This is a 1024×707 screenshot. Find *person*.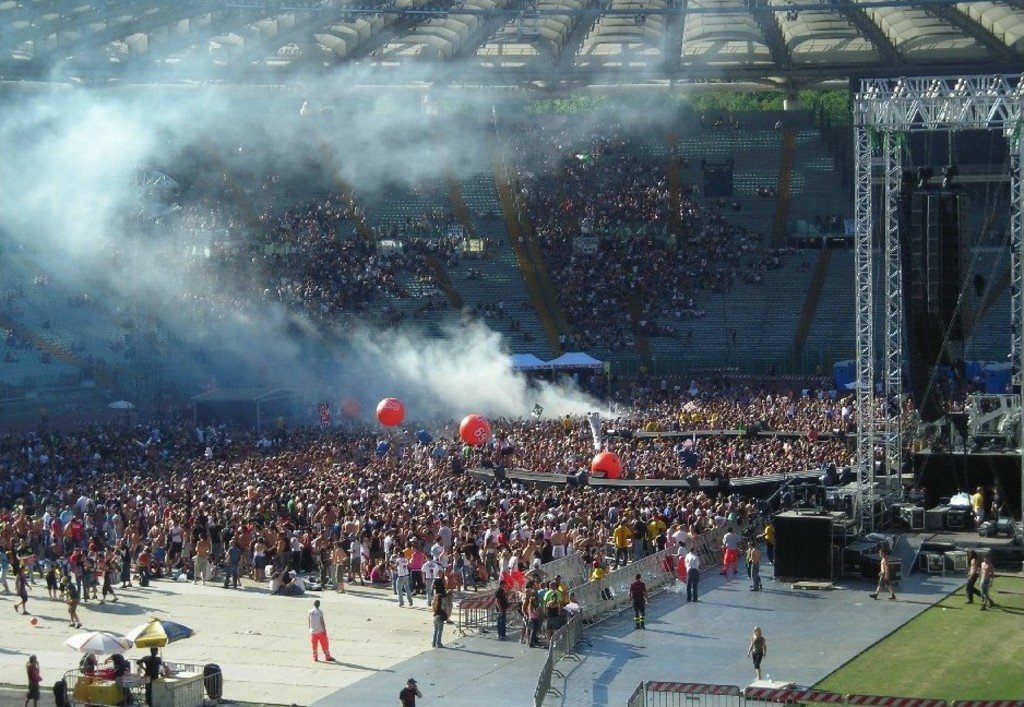
Bounding box: <bbox>522, 594, 531, 637</bbox>.
